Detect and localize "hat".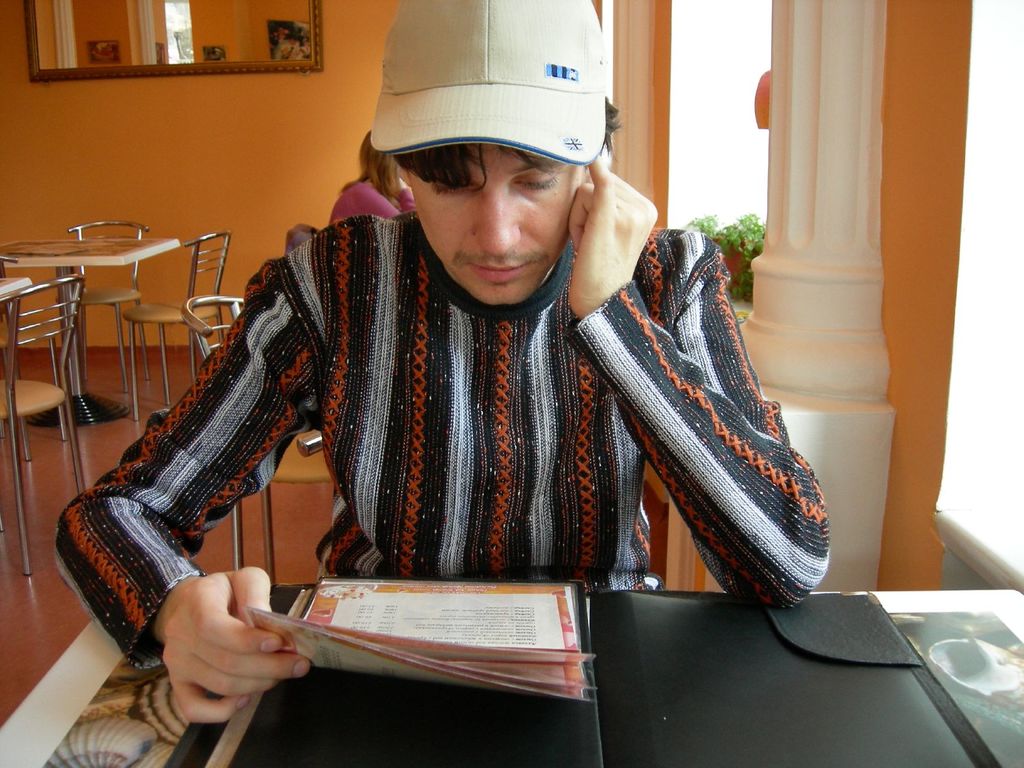
Localized at {"x1": 367, "y1": 0, "x2": 611, "y2": 166}.
